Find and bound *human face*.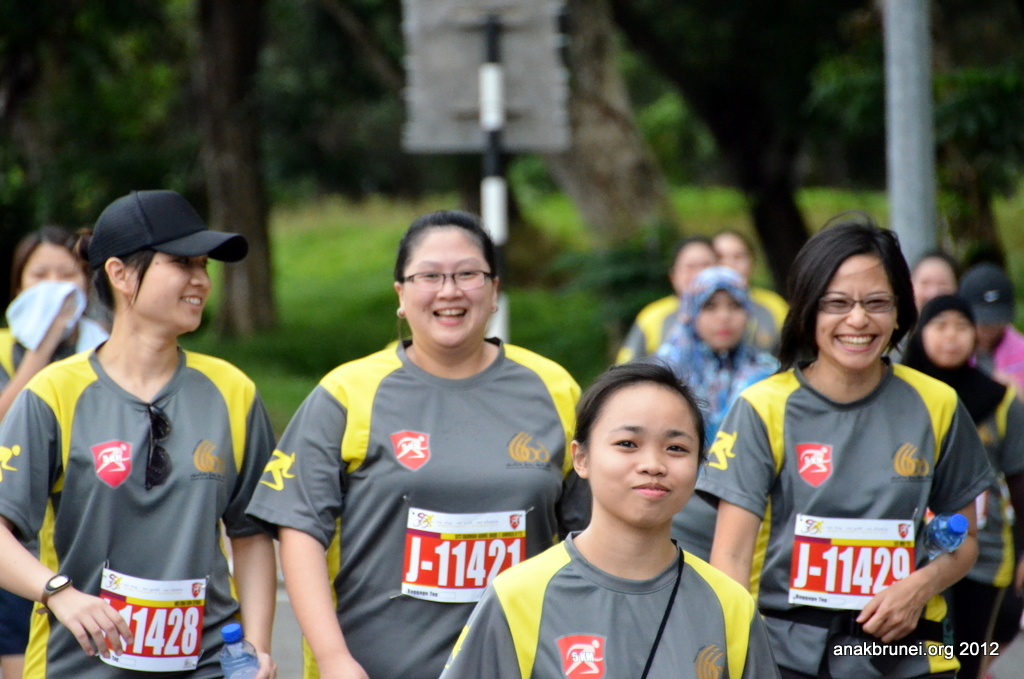
Bound: [left=132, top=256, right=211, bottom=329].
